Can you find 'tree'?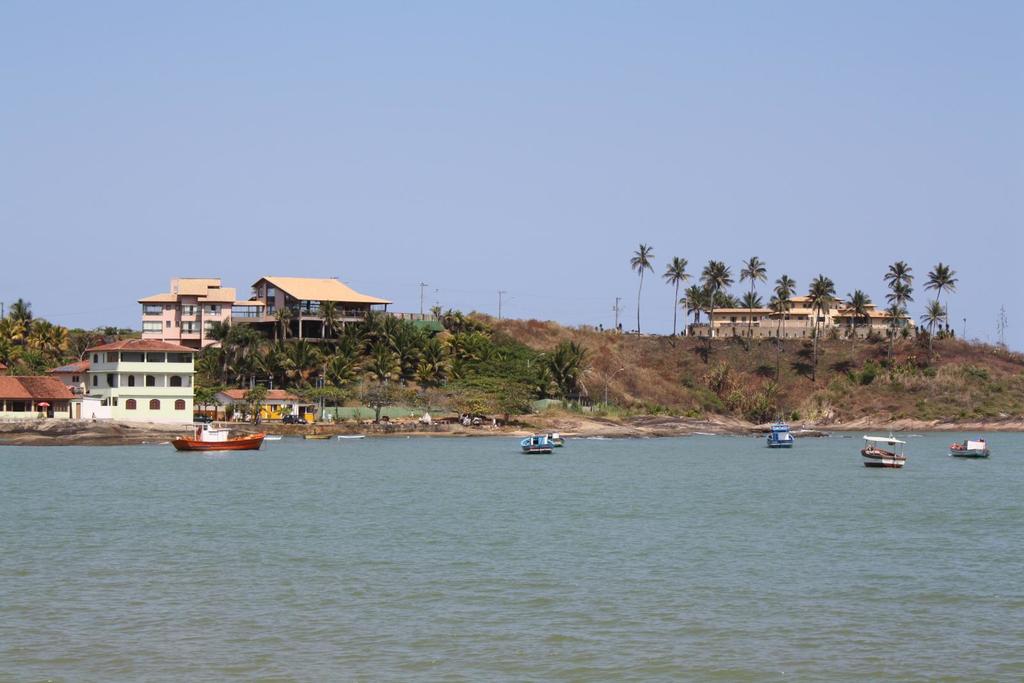
Yes, bounding box: left=629, top=244, right=652, bottom=331.
